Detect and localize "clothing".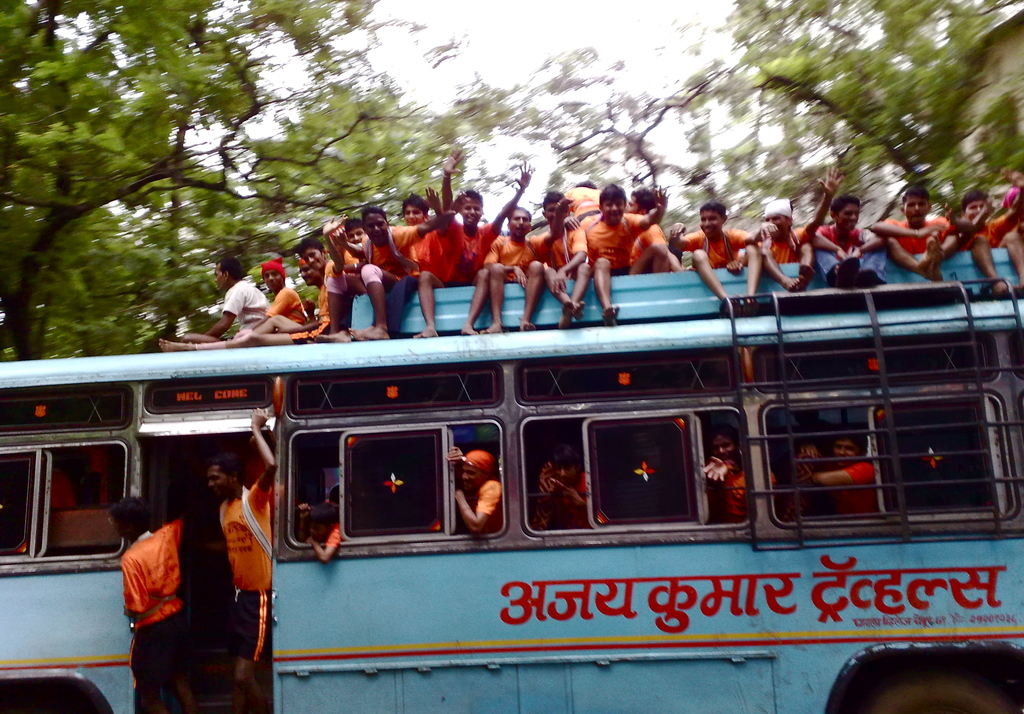
Localized at 474 472 501 535.
